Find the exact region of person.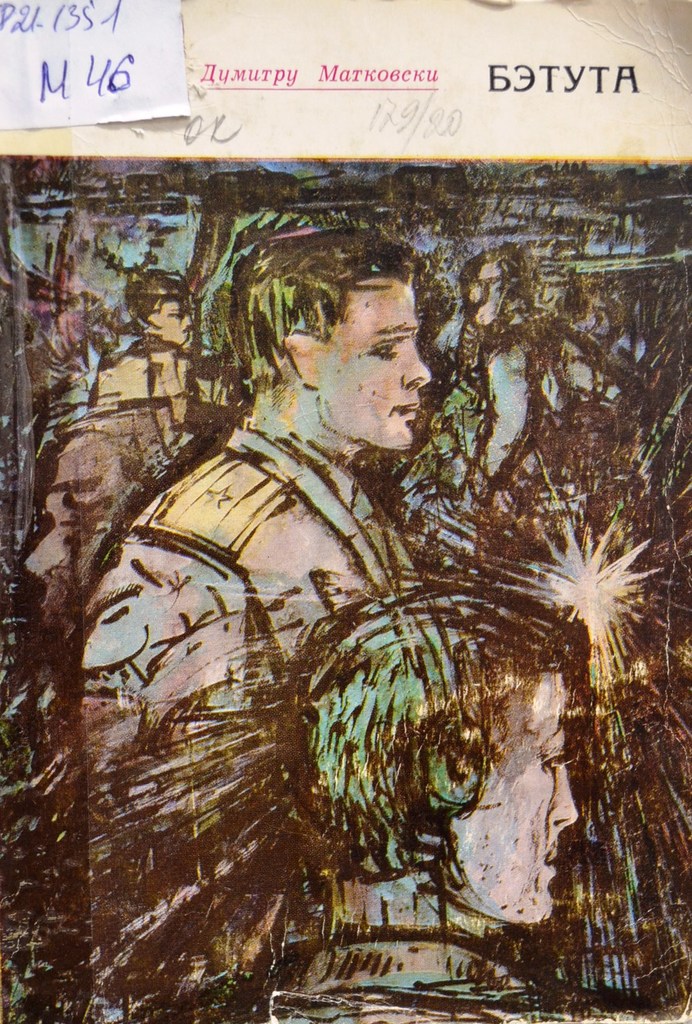
Exact region: box(200, 225, 517, 681).
